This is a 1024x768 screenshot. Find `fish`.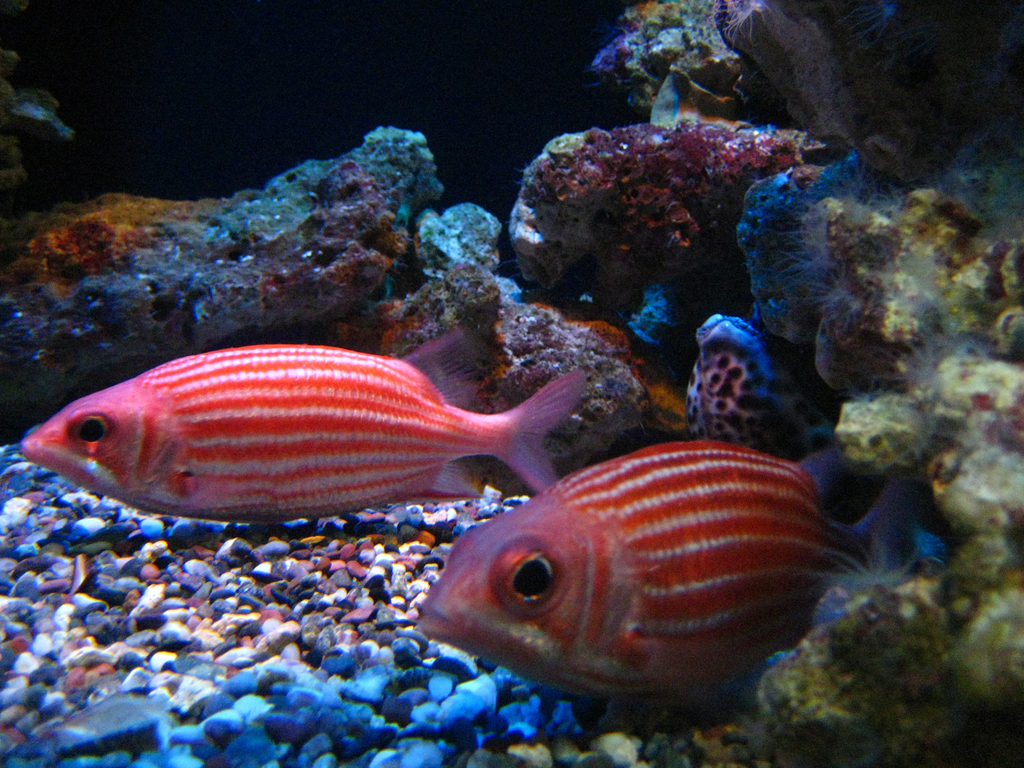
Bounding box: [x1=407, y1=436, x2=944, y2=722].
